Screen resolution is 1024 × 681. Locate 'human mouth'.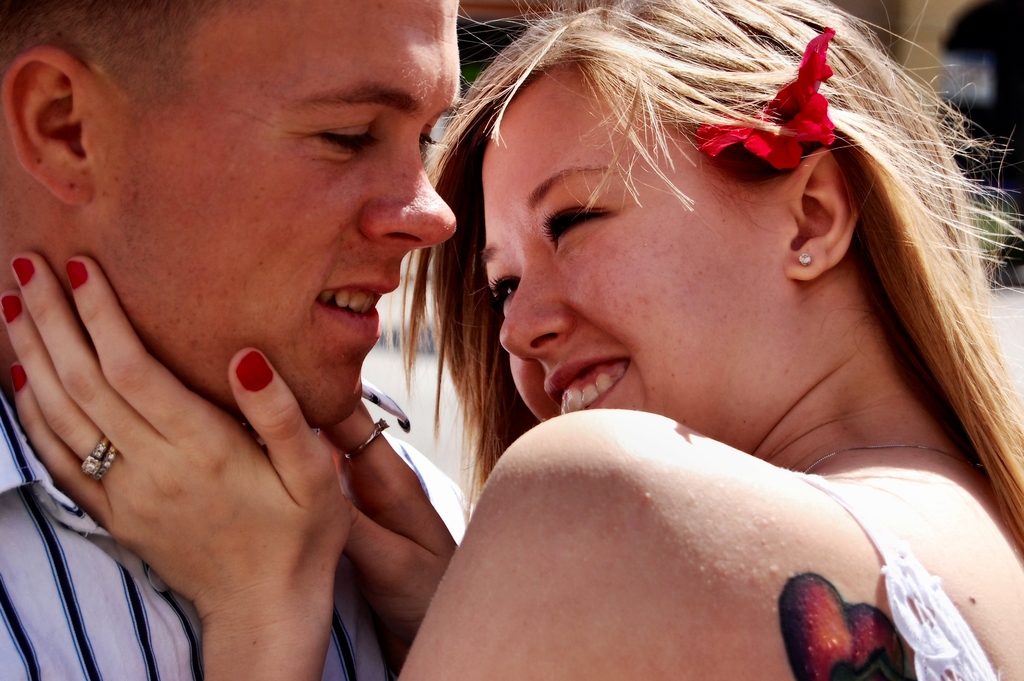
x1=541 y1=360 x2=628 y2=421.
